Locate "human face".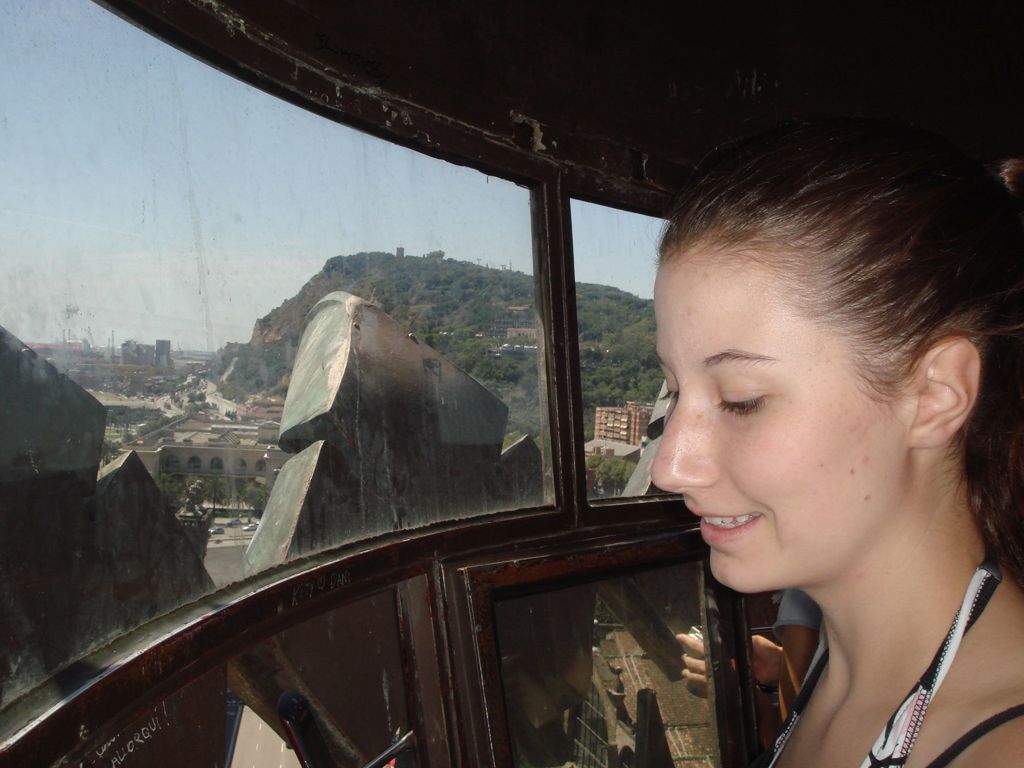
Bounding box: 653:240:906:590.
